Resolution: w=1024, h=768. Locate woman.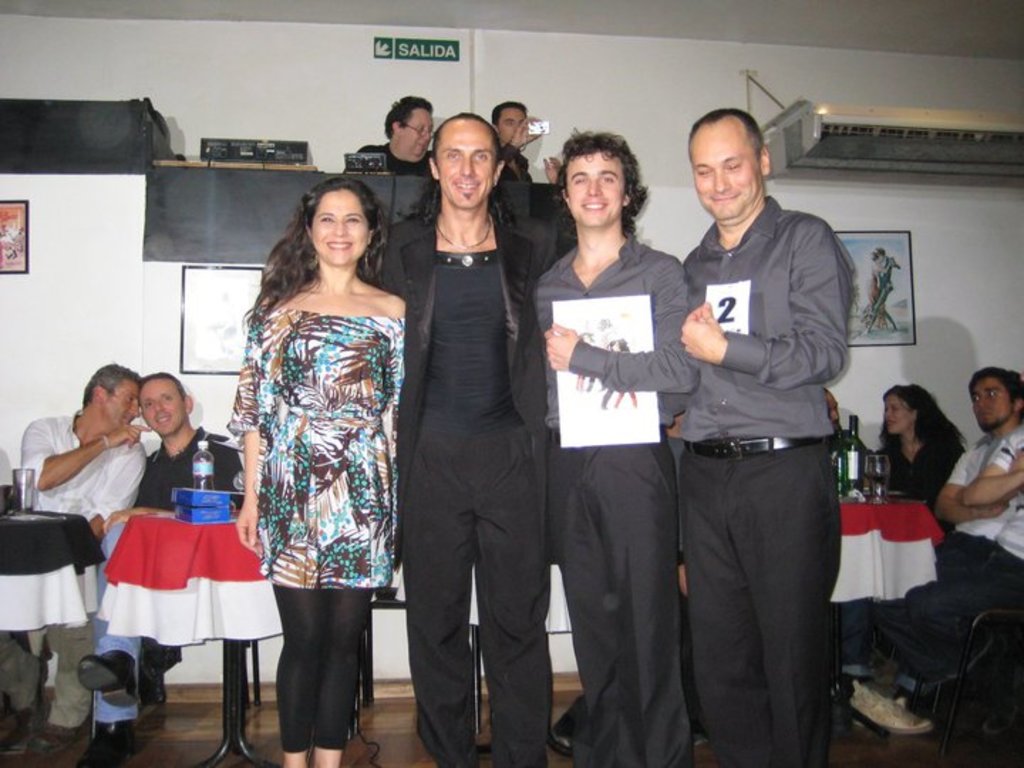
841:384:966:687.
